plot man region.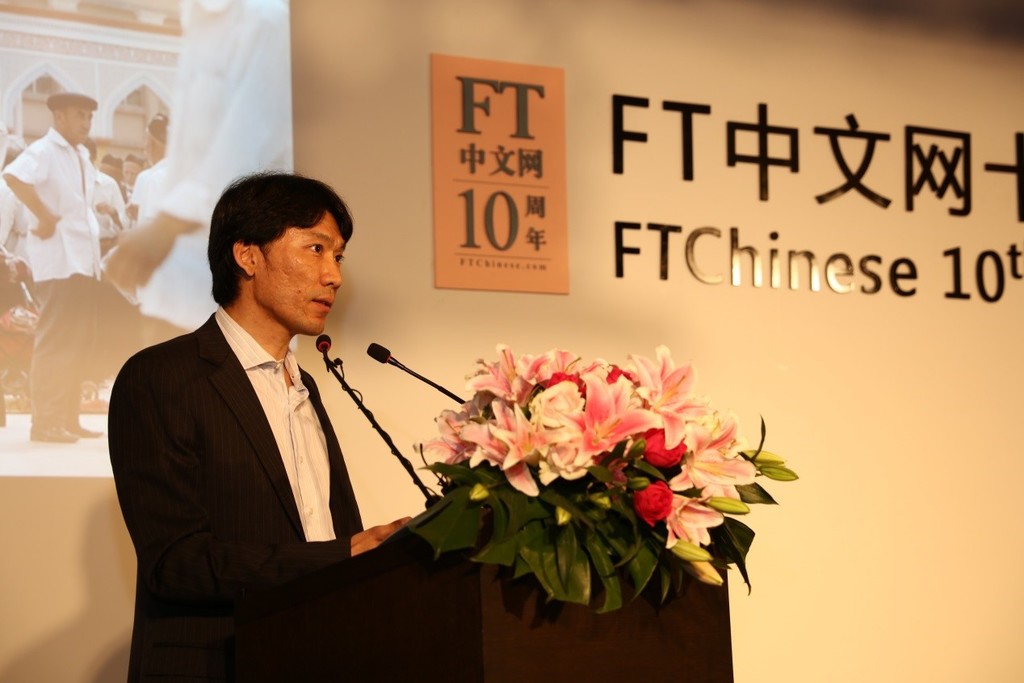
Plotted at 103,169,401,643.
